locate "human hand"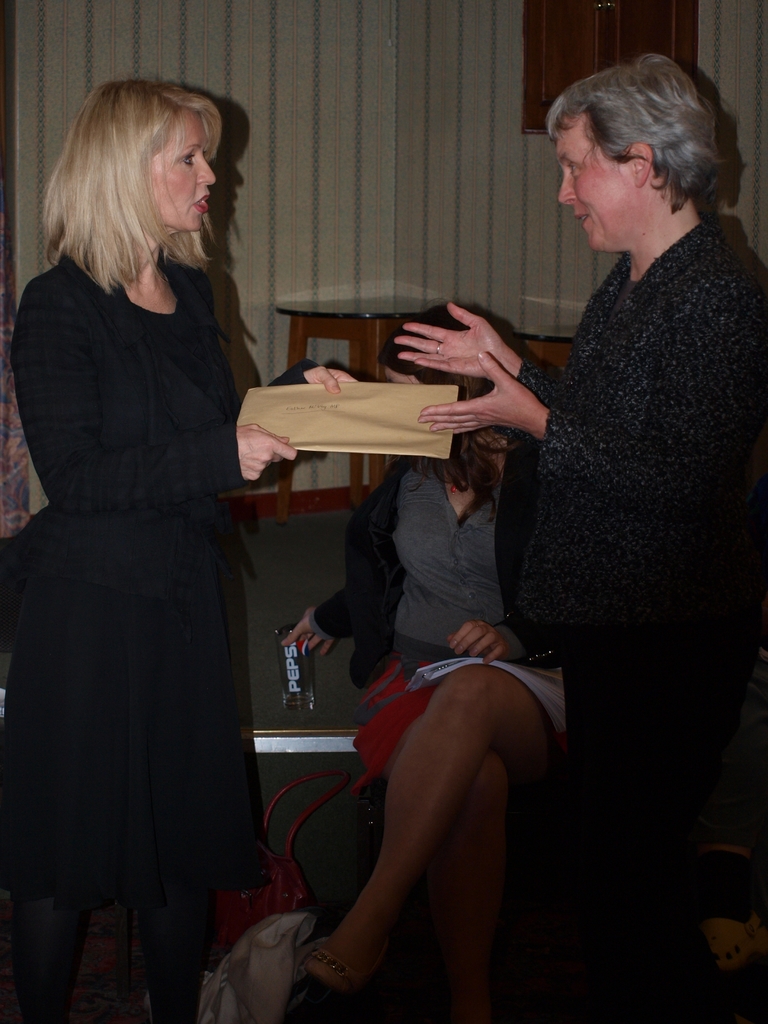
l=280, t=603, r=337, b=657
